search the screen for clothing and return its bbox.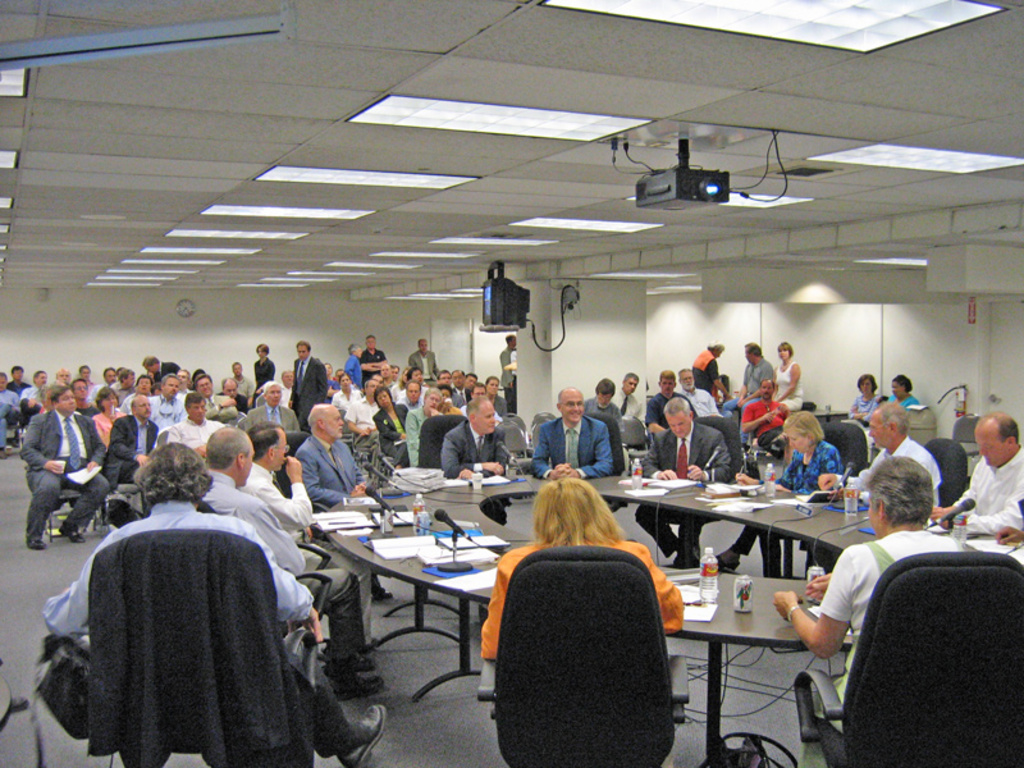
Found: <box>215,467,384,676</box>.
